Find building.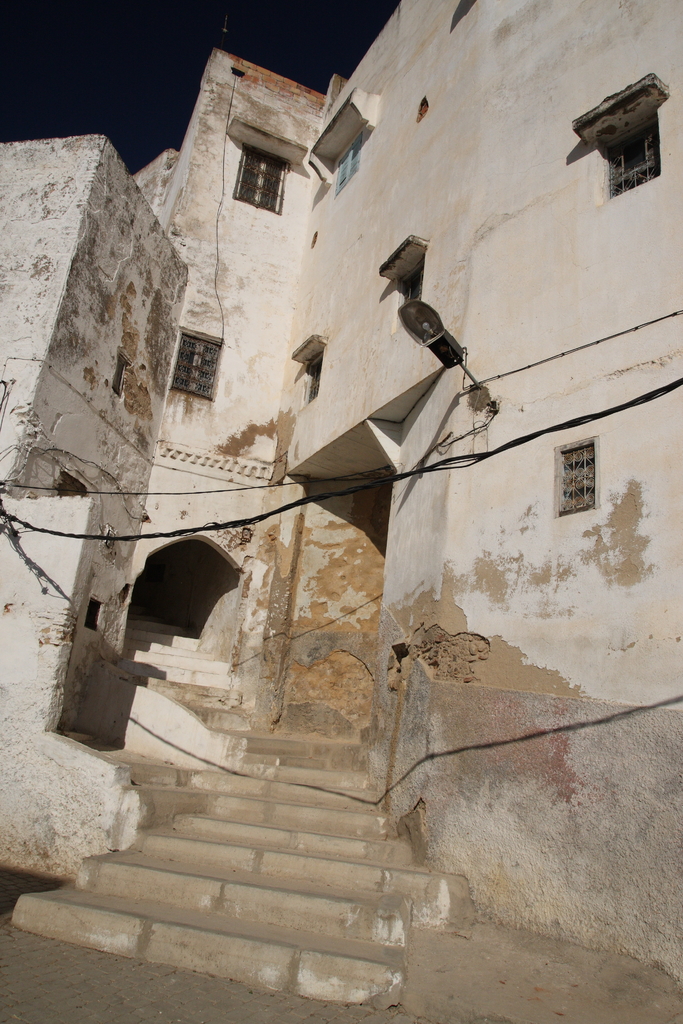
[0, 0, 682, 1023].
